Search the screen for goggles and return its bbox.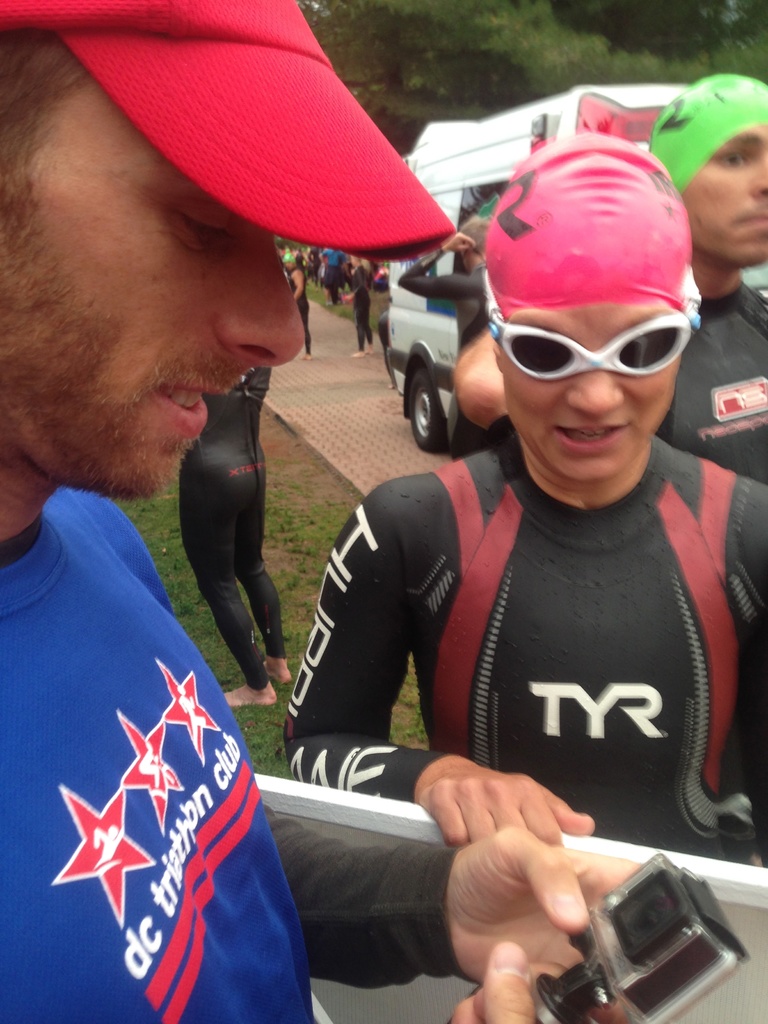
Found: select_region(495, 287, 694, 377).
